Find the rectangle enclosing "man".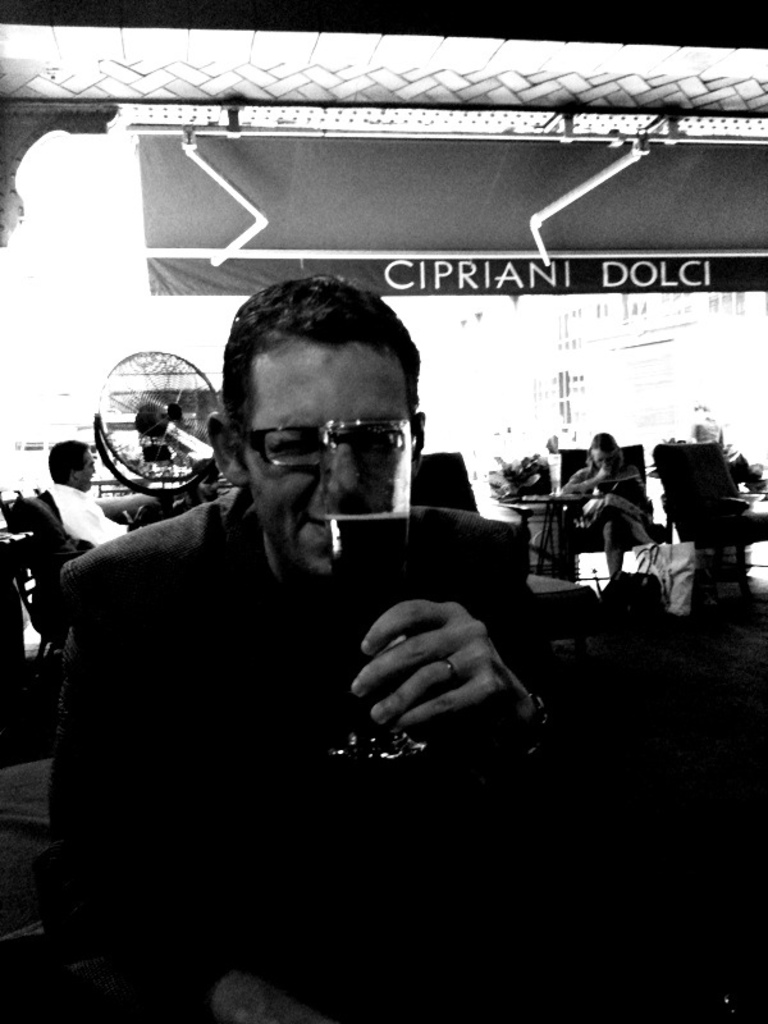
crop(172, 457, 224, 518).
